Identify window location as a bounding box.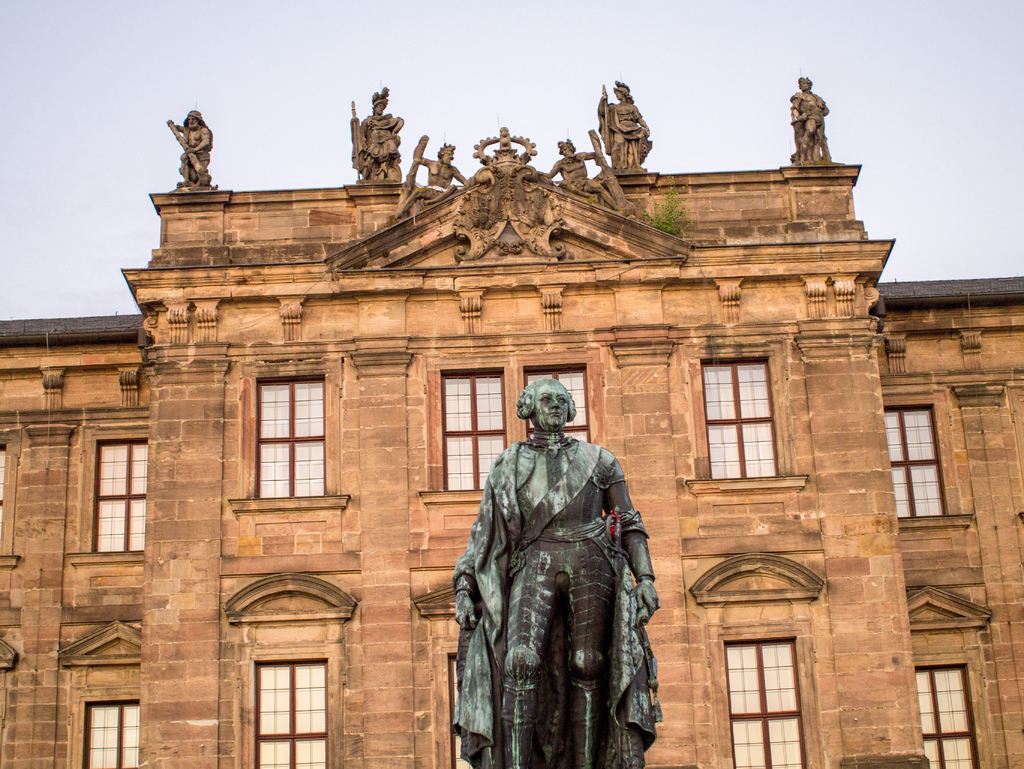
{"x1": 253, "y1": 375, "x2": 328, "y2": 501}.
